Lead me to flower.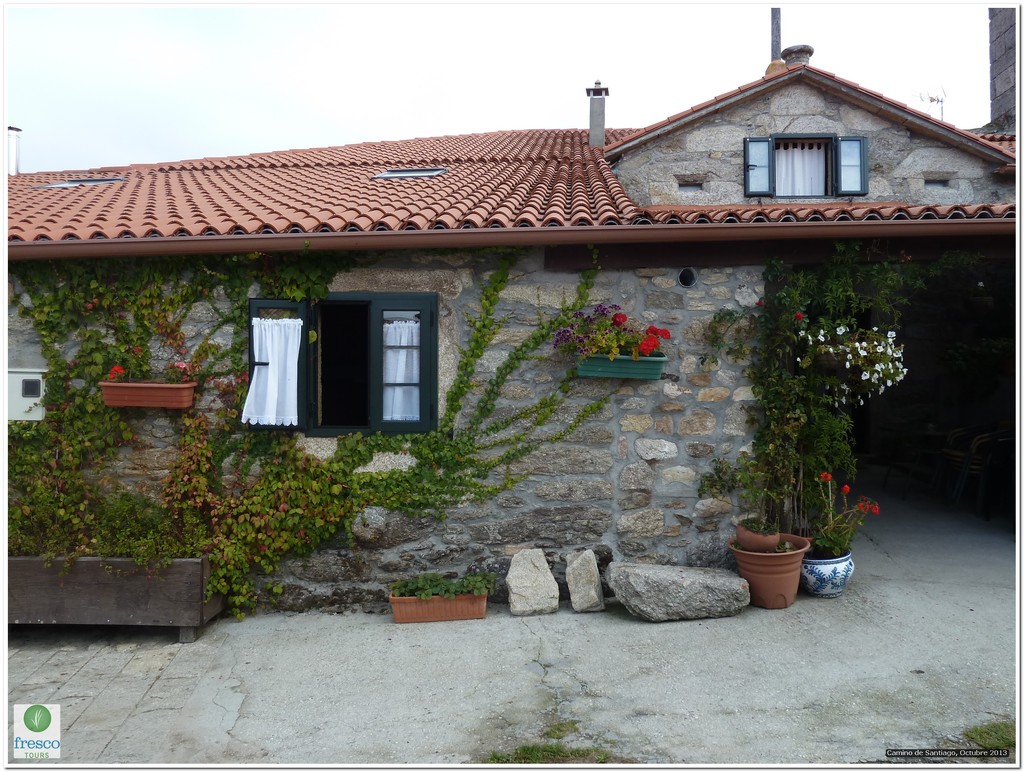
Lead to [left=840, top=483, right=852, bottom=490].
